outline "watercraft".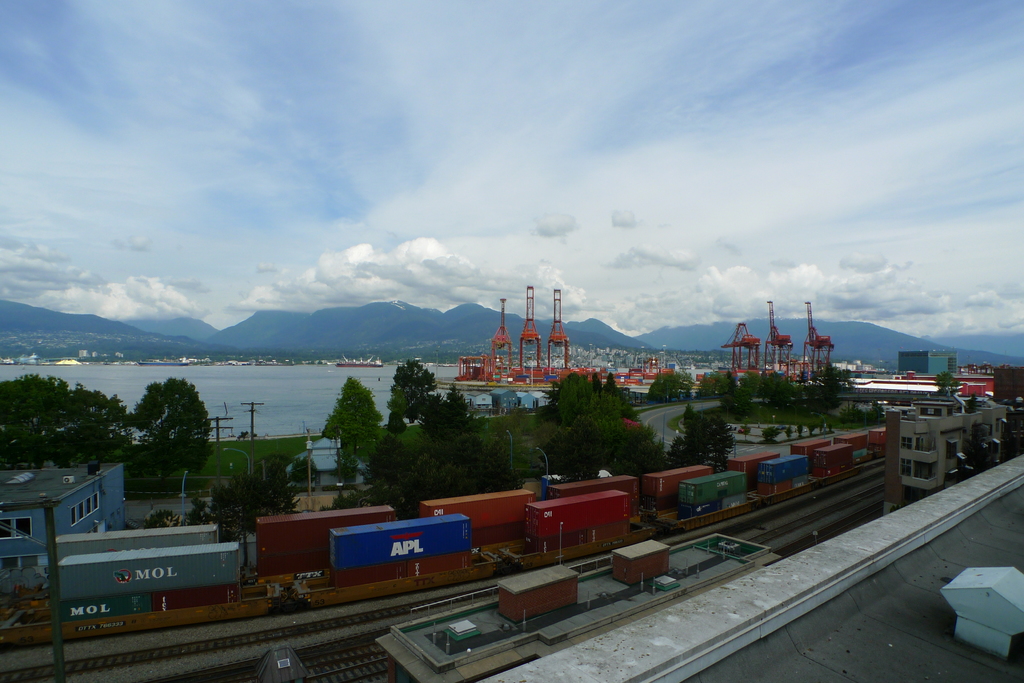
Outline: left=840, top=351, right=1018, bottom=394.
